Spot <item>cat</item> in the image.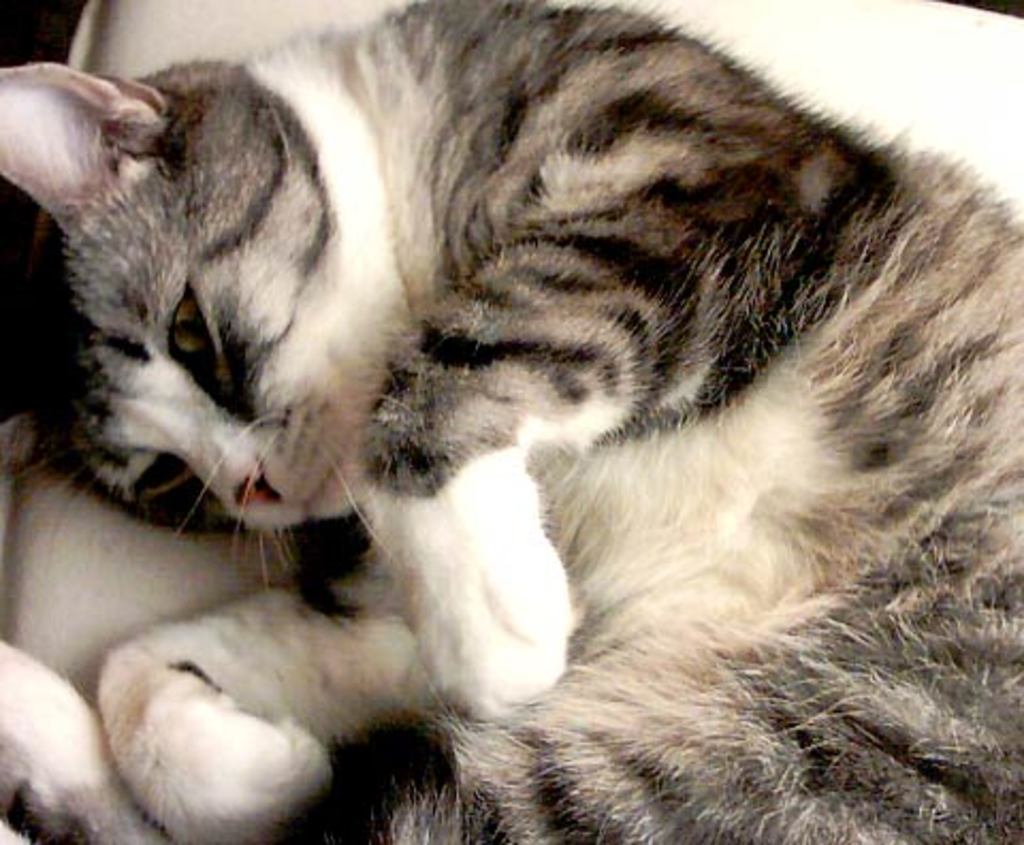
<item>cat</item> found at detection(0, 0, 1022, 843).
